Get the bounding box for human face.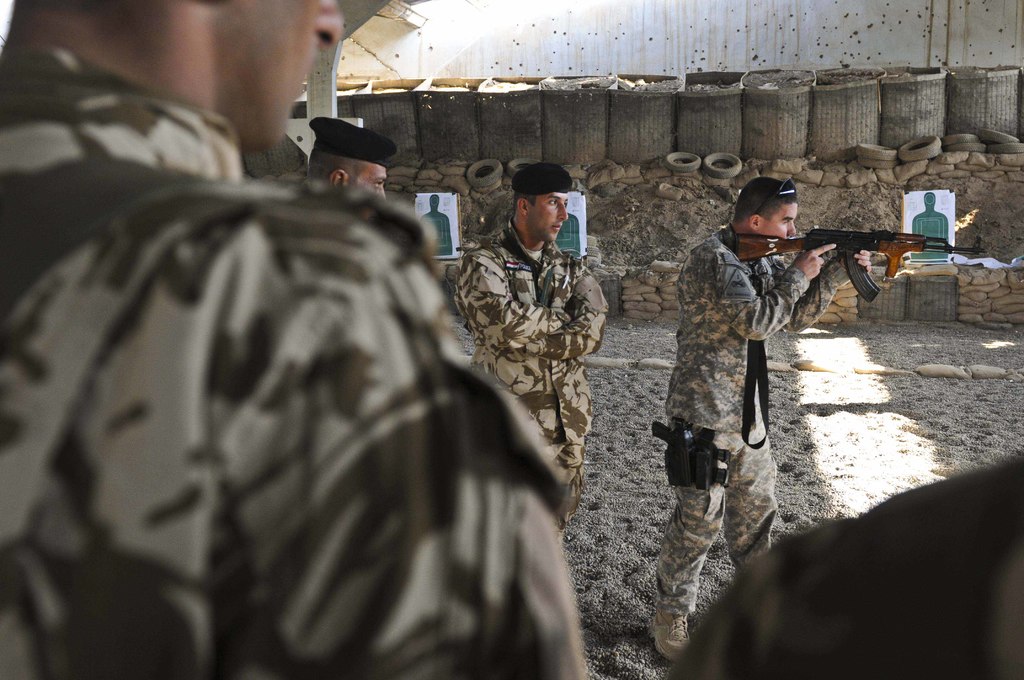
{"left": 348, "top": 170, "right": 388, "bottom": 218}.
